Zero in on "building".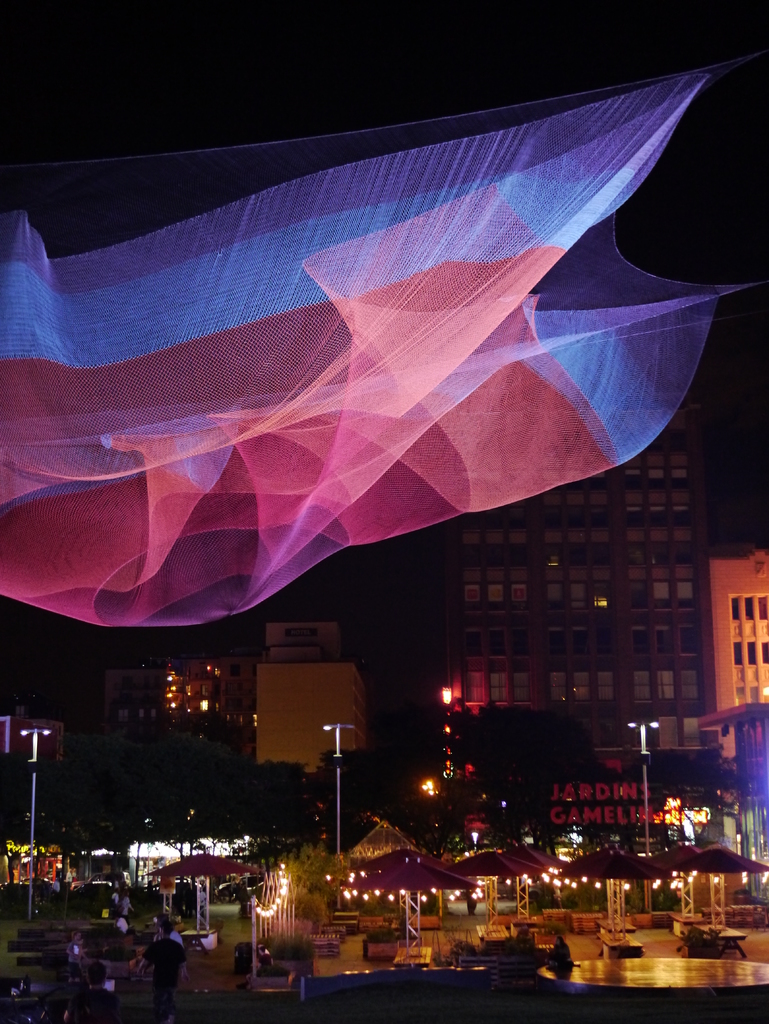
Zeroed in: (709,542,768,818).
